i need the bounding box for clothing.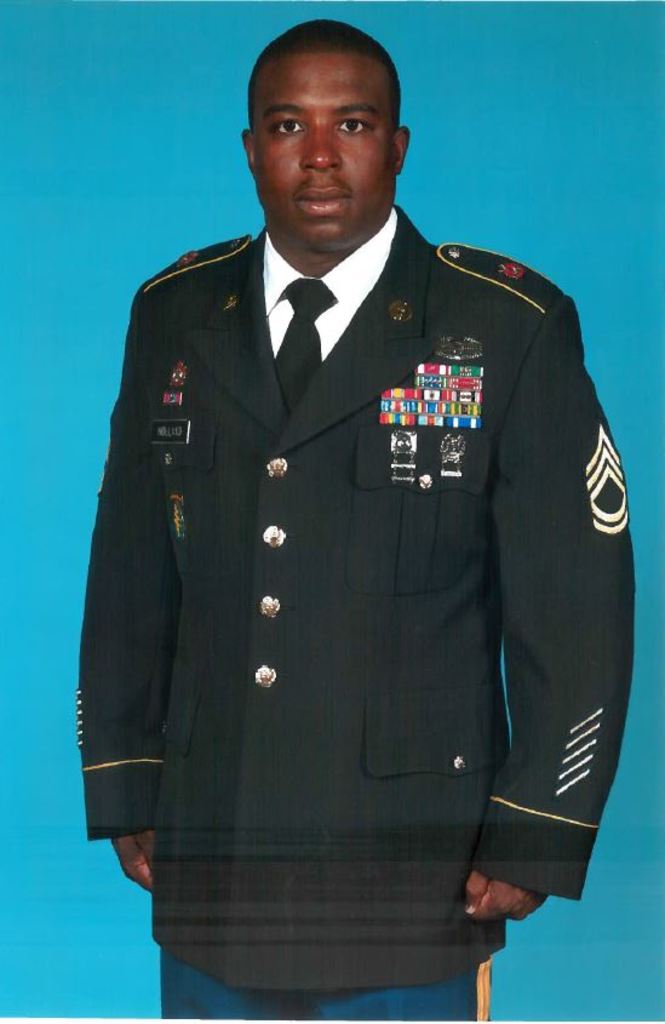
Here it is: rect(68, 235, 647, 983).
